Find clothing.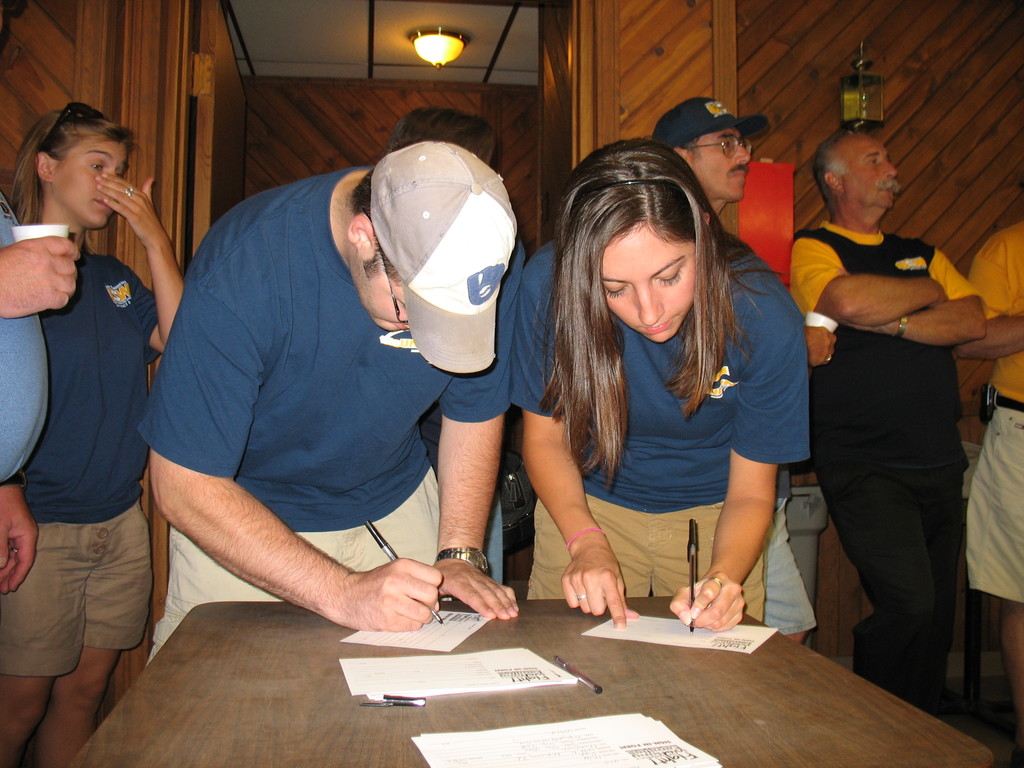
<region>0, 192, 42, 494</region>.
